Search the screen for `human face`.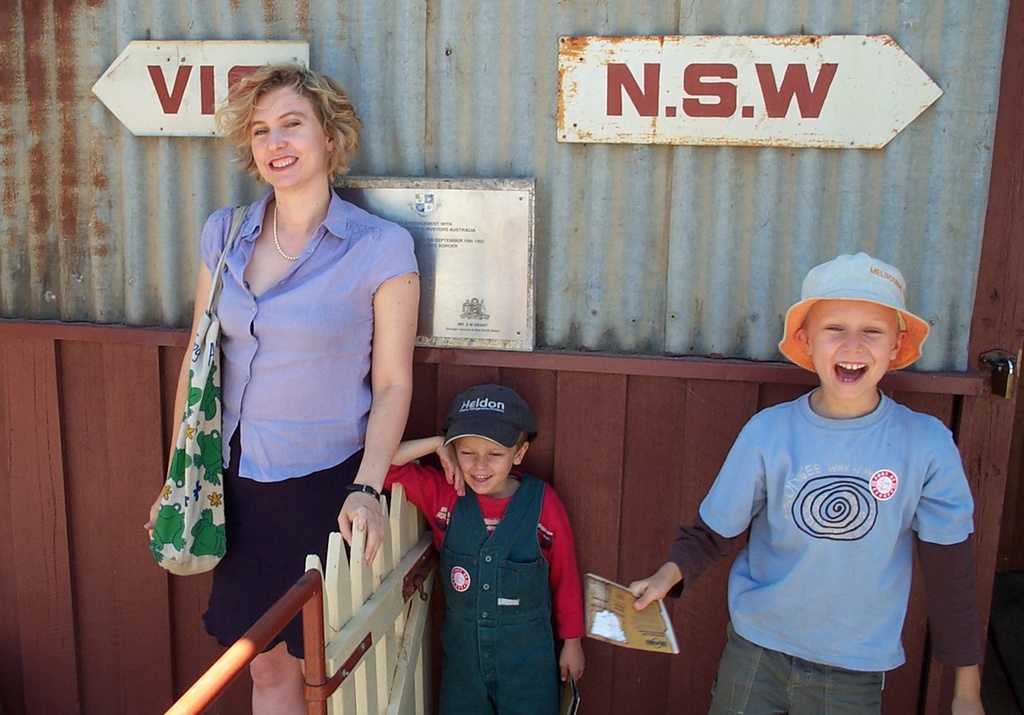
Found at x1=251 y1=86 x2=327 y2=187.
